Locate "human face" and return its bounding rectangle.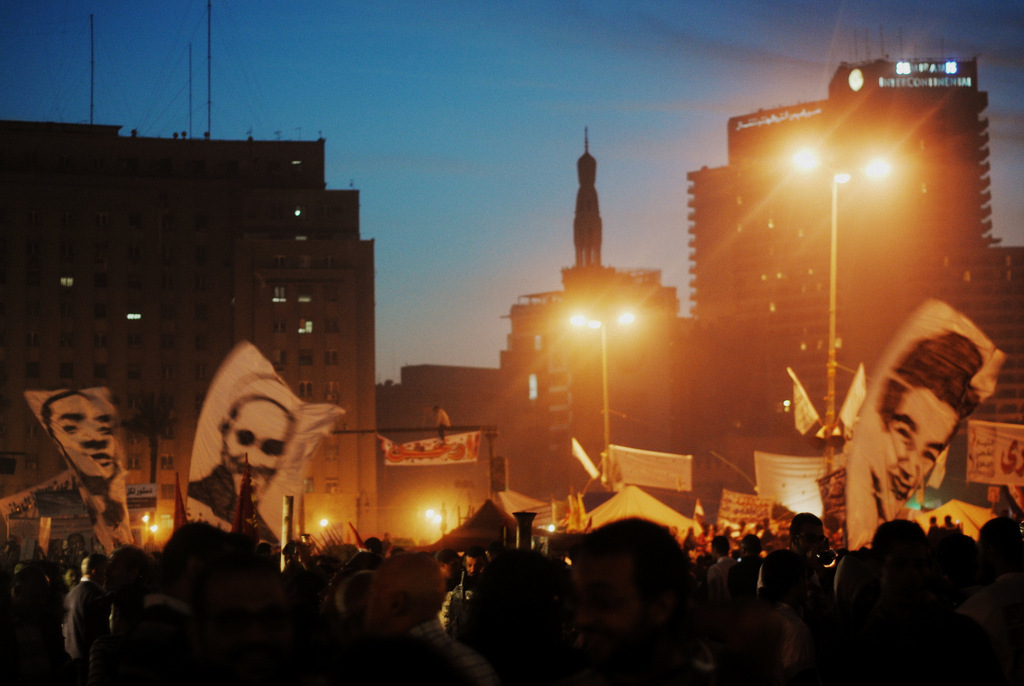
l=50, t=389, r=117, b=476.
